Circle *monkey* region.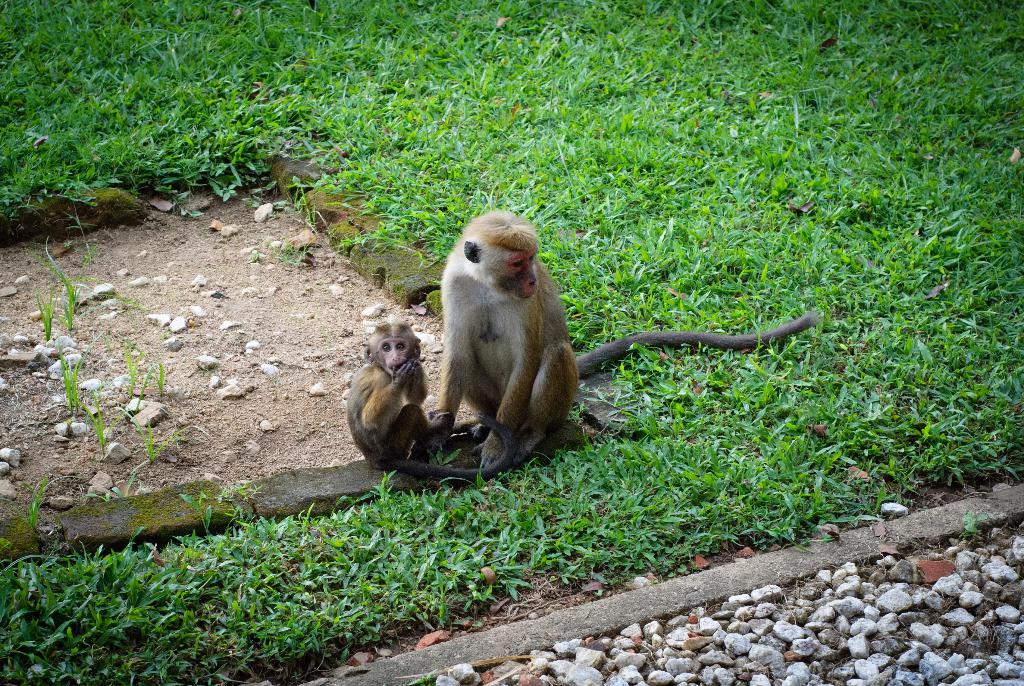
Region: select_region(437, 211, 815, 465).
